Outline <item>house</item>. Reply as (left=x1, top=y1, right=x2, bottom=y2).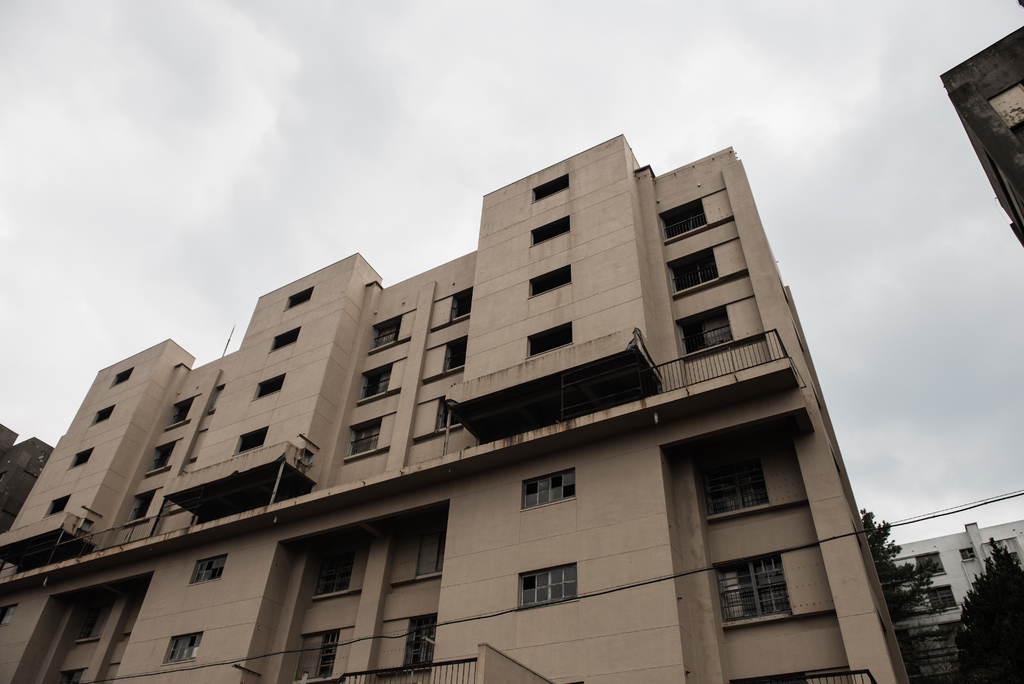
(left=876, top=520, right=1023, bottom=683).
